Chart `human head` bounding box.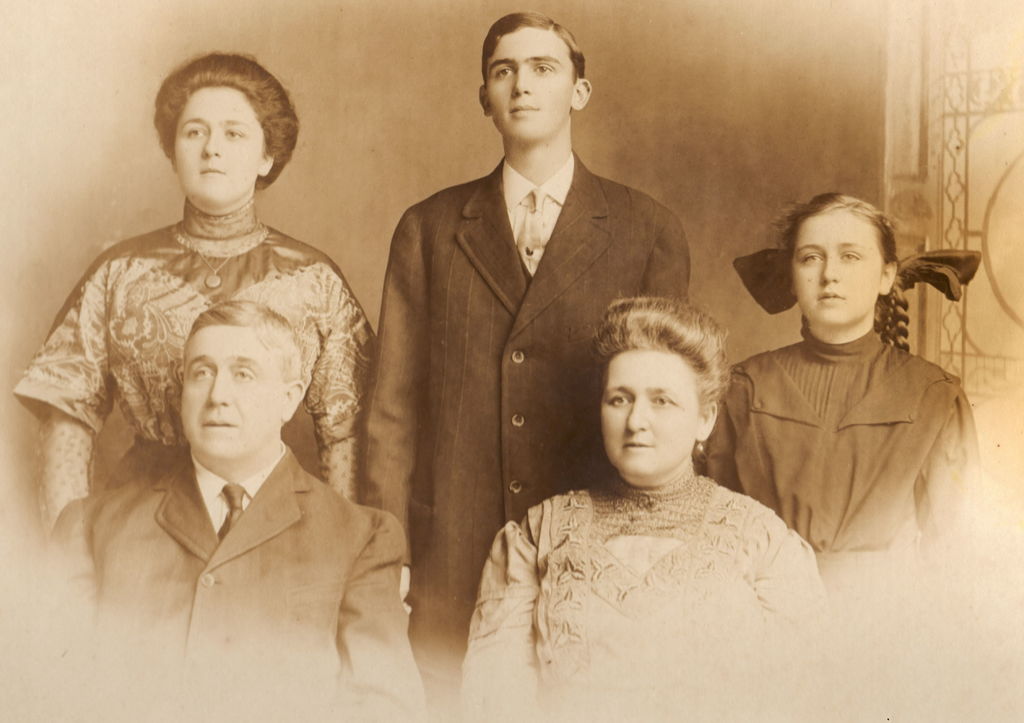
Charted: {"left": 155, "top": 51, "right": 295, "bottom": 210}.
